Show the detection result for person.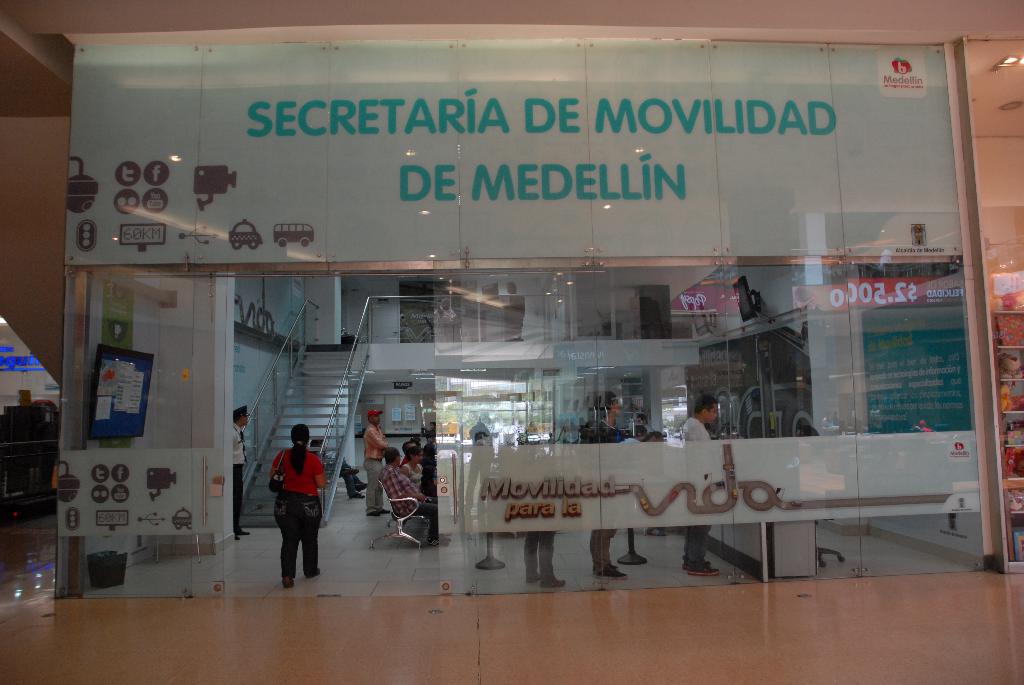
793 427 822 441.
